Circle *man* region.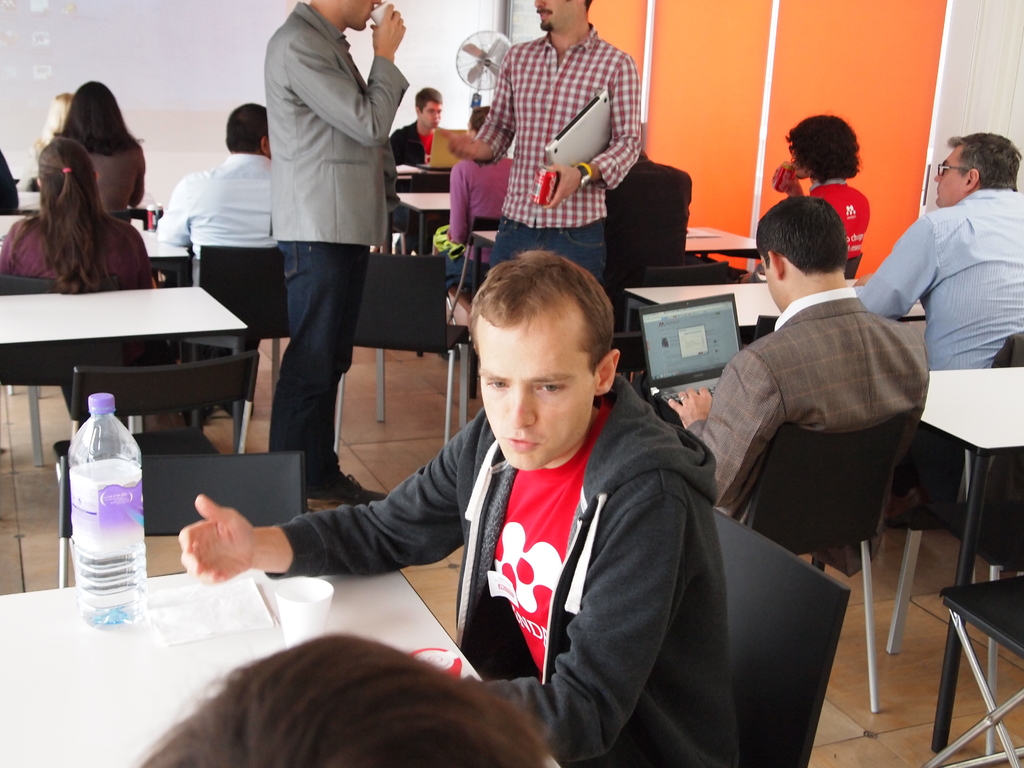
Region: pyautogui.locateOnScreen(671, 188, 928, 580).
